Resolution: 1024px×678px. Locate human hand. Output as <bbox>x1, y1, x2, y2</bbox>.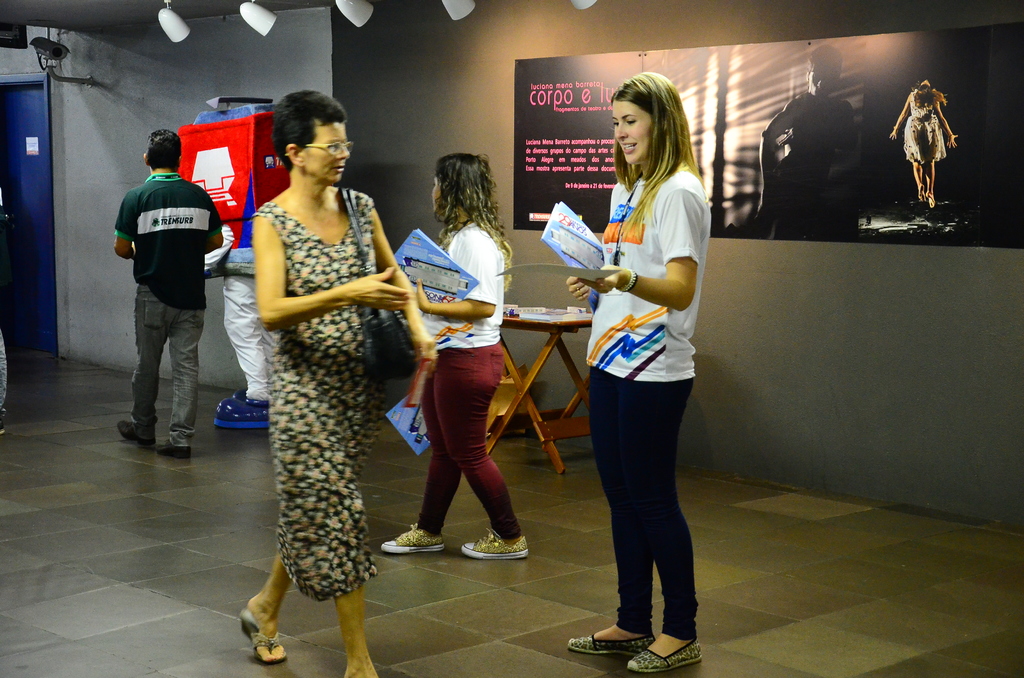
<bbox>945, 133, 961, 151</bbox>.
